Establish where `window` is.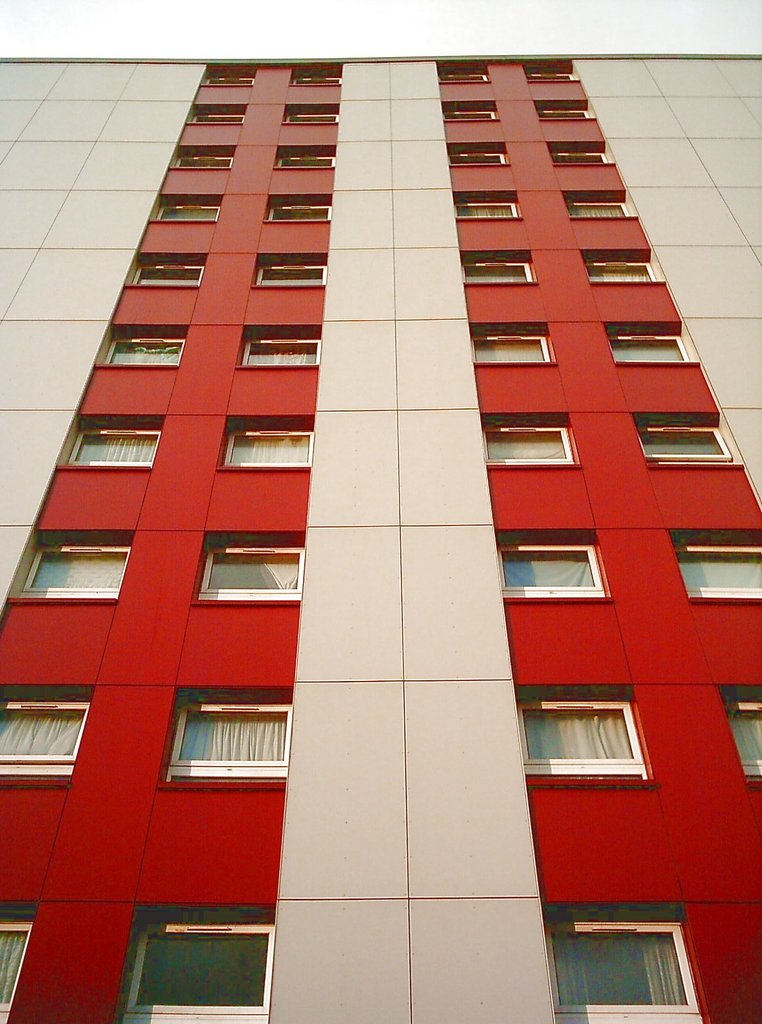
Established at (x1=169, y1=145, x2=236, y2=168).
